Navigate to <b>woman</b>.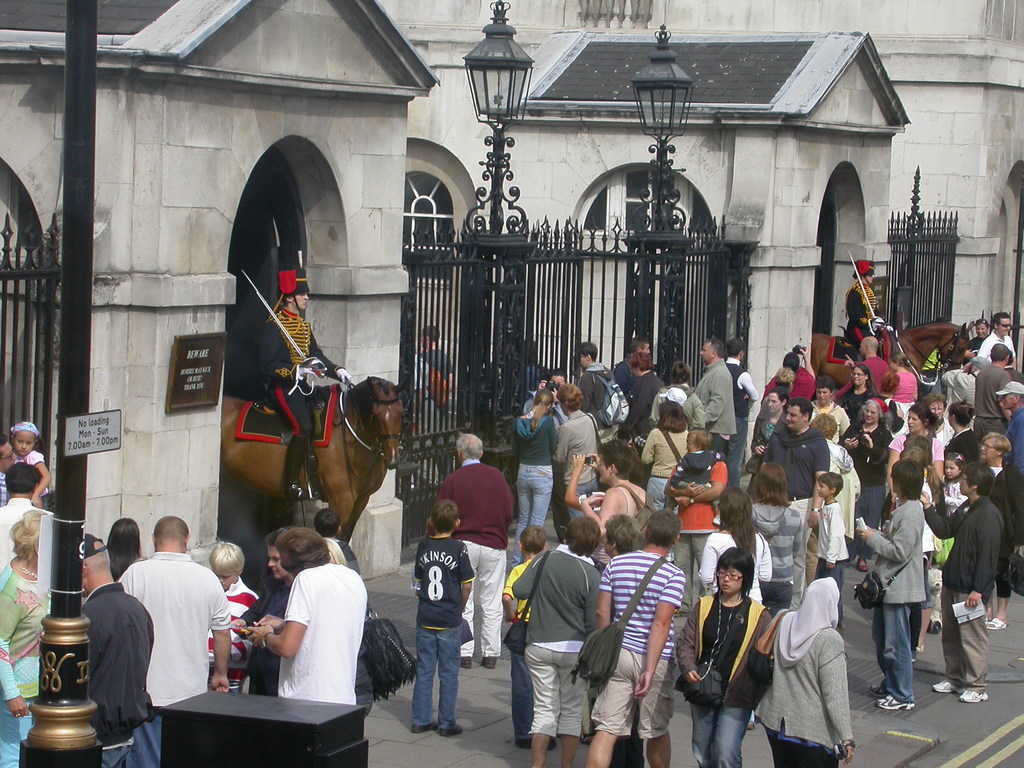
Navigation target: box(692, 486, 779, 733).
